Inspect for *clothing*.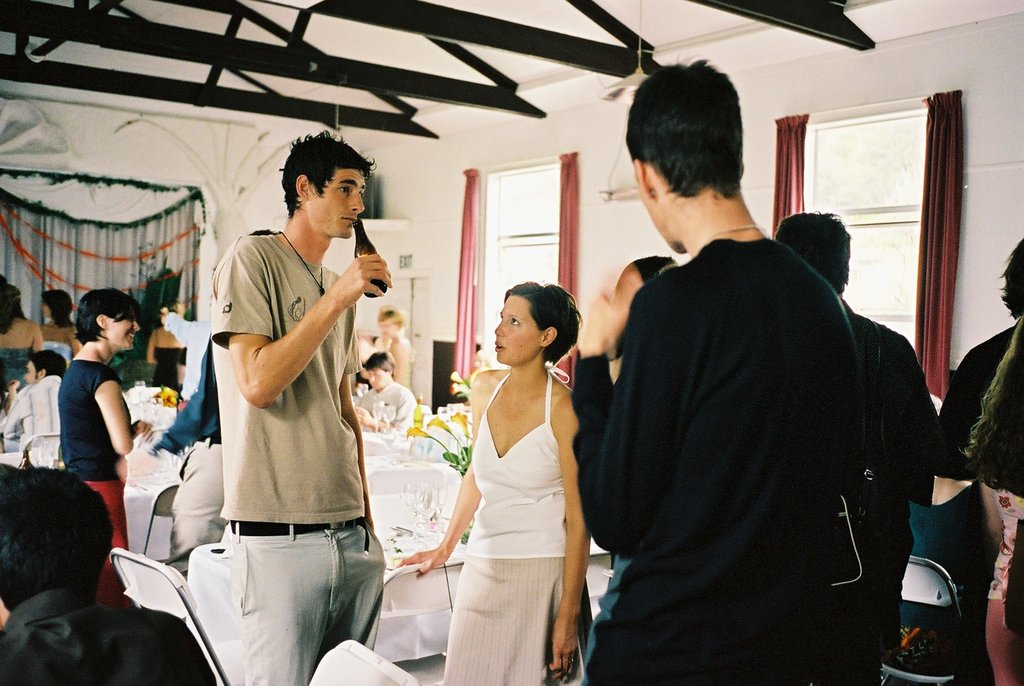
Inspection: crop(927, 304, 1023, 512).
